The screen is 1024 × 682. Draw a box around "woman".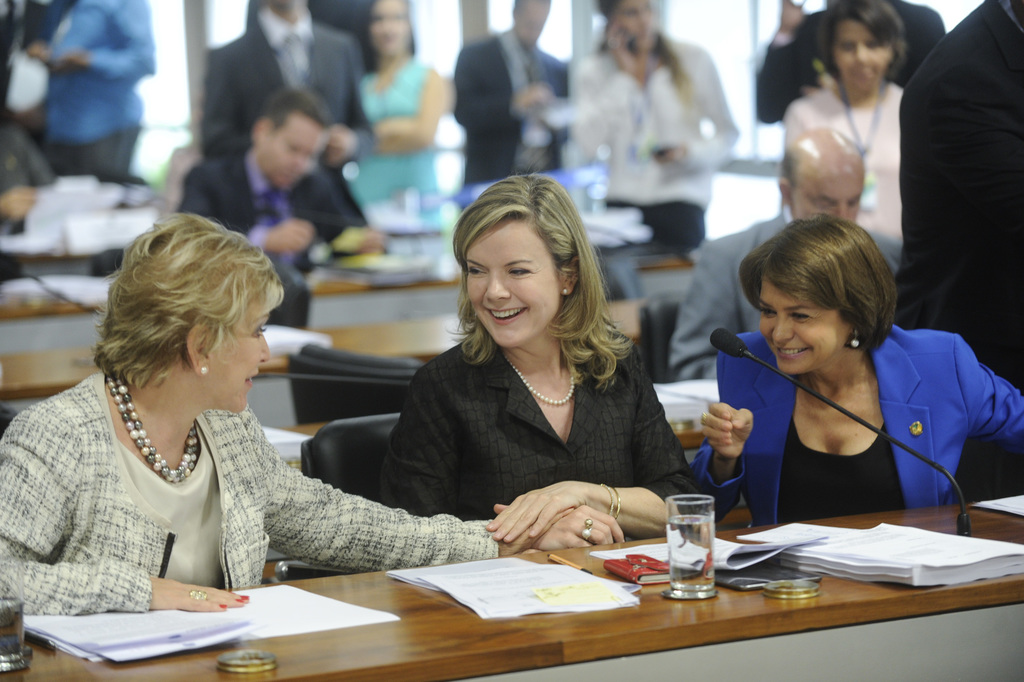
[570, 0, 751, 253].
